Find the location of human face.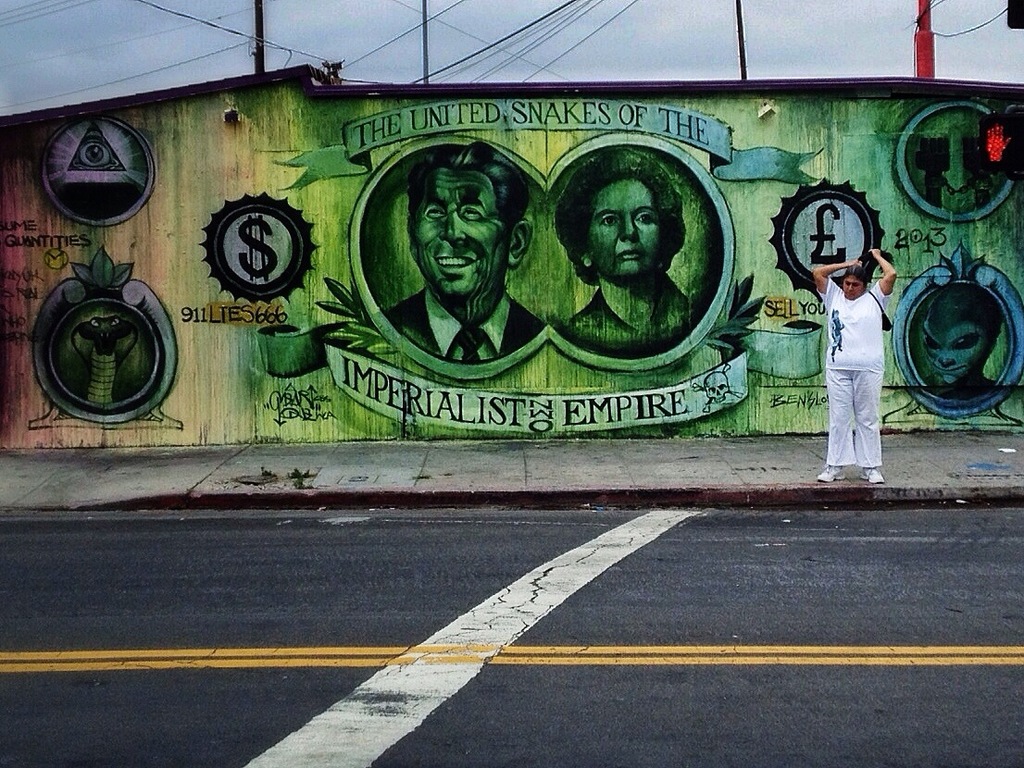
Location: region(418, 172, 513, 294).
